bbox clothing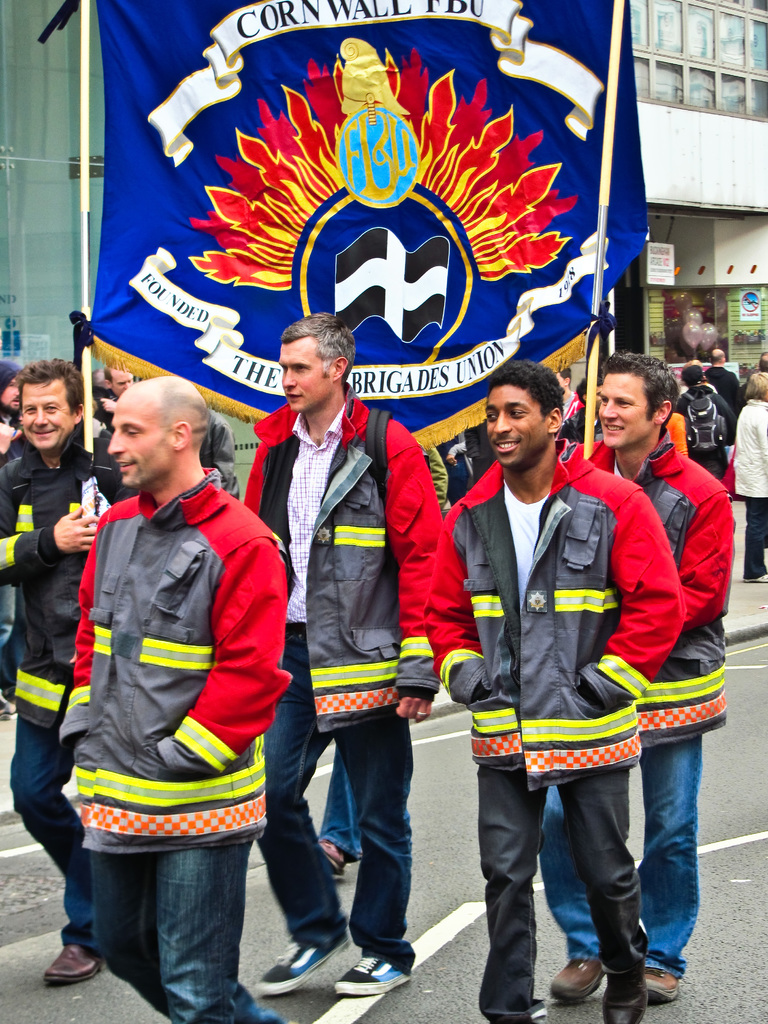
<bbox>744, 507, 767, 580</bbox>
